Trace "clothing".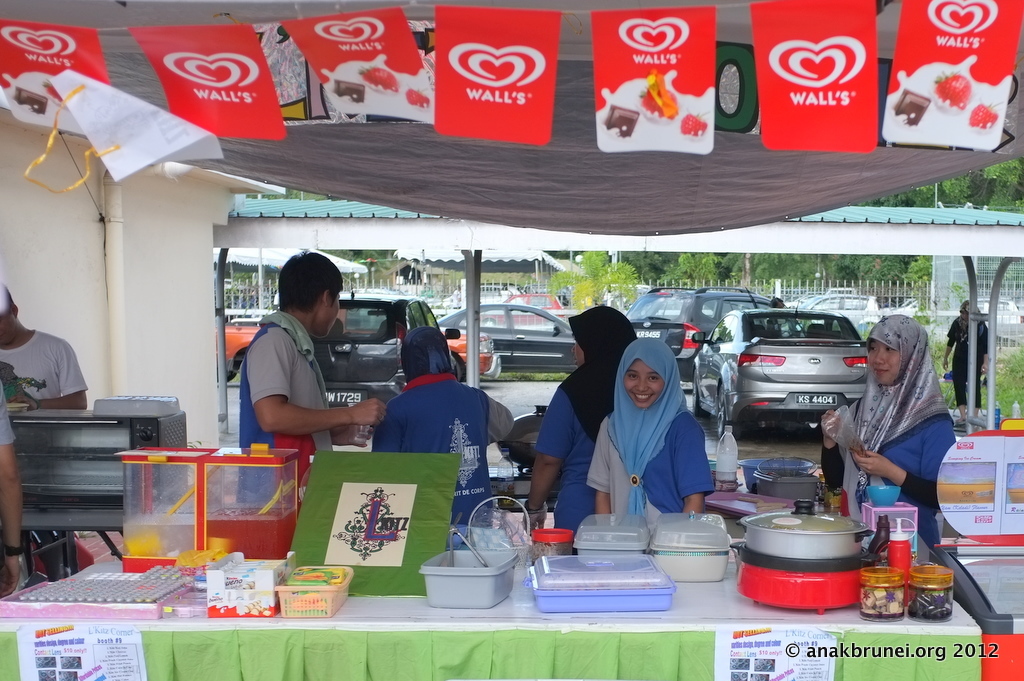
Traced to bbox=[818, 313, 952, 561].
